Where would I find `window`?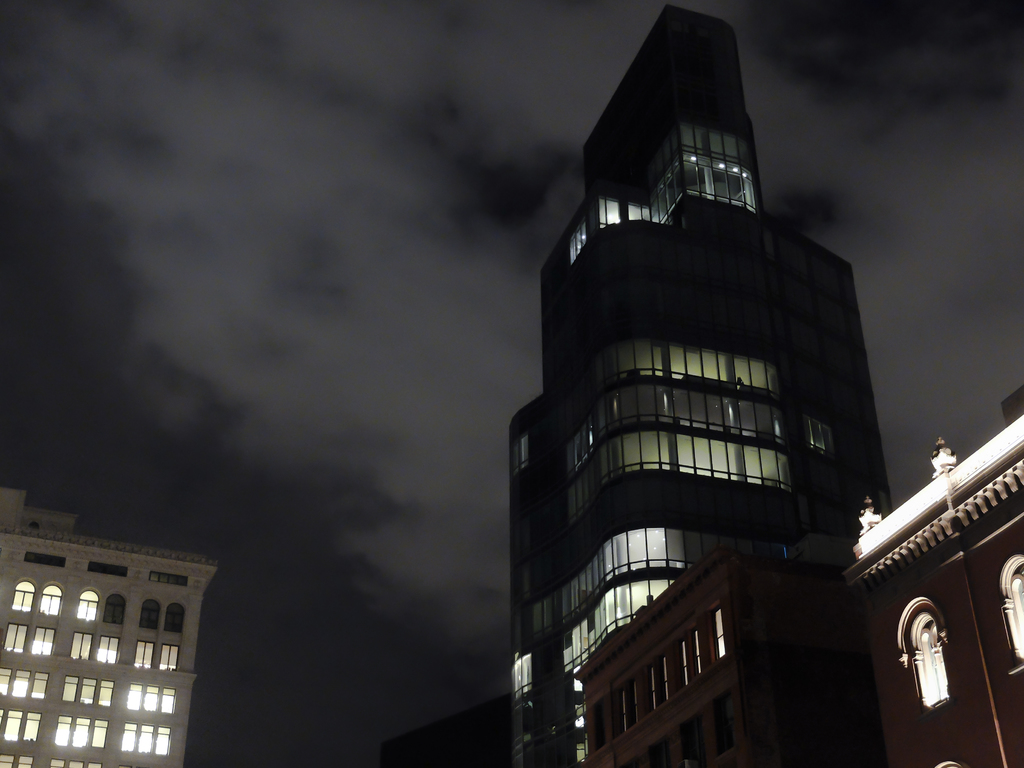
At rect(159, 646, 180, 670).
